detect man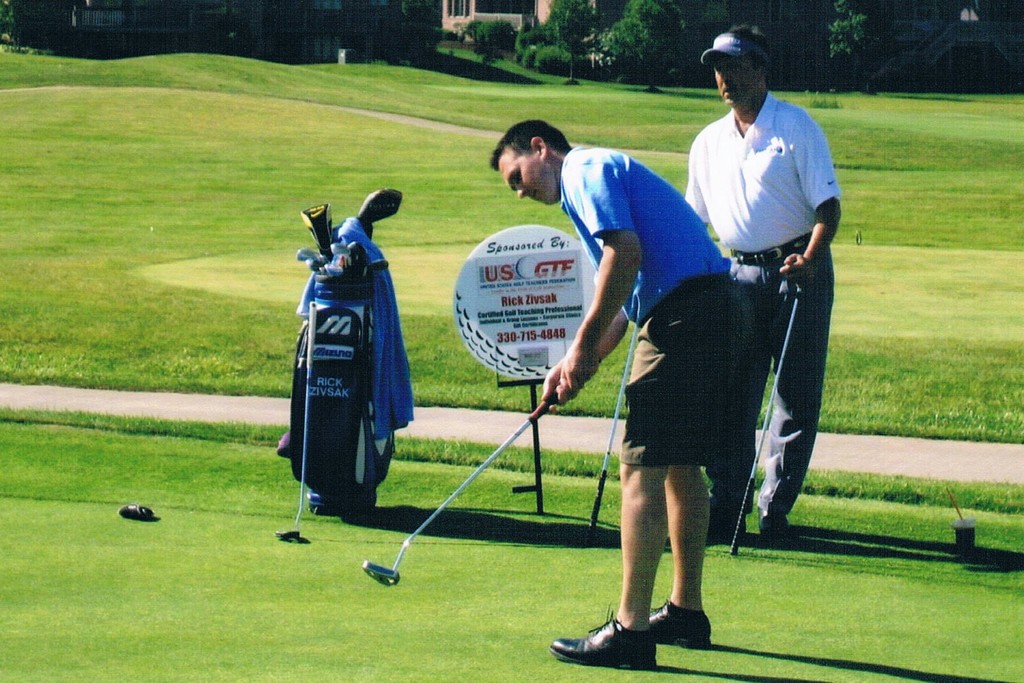
region(679, 31, 841, 545)
